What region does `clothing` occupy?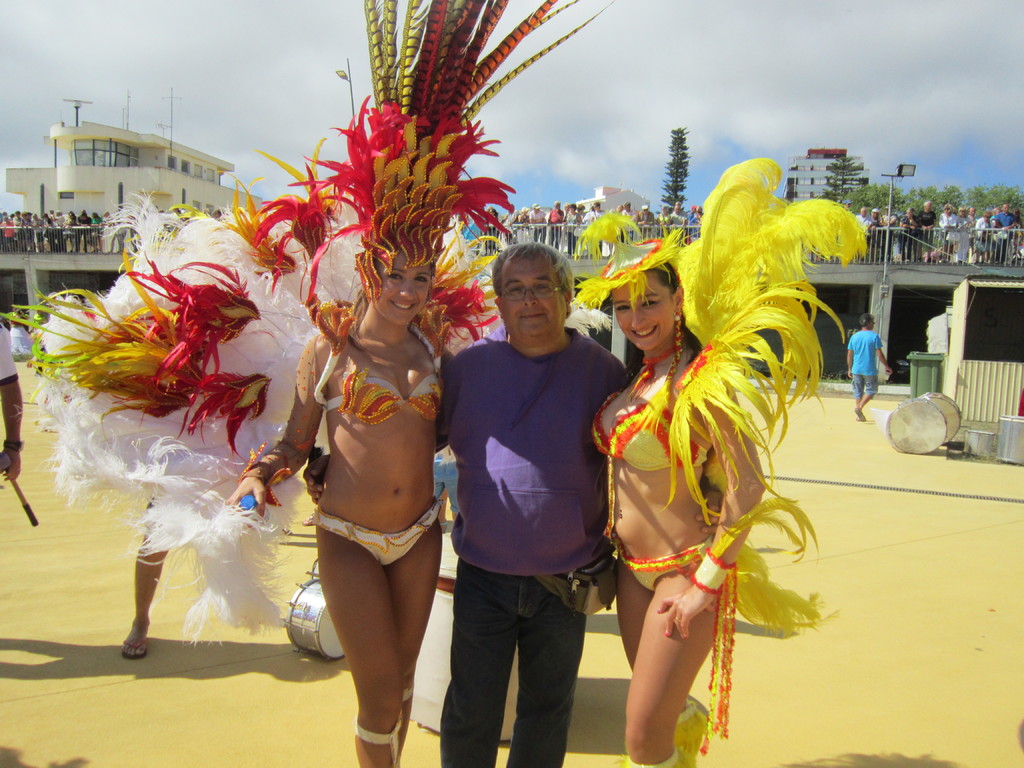
{"left": 309, "top": 505, "right": 443, "bottom": 569}.
